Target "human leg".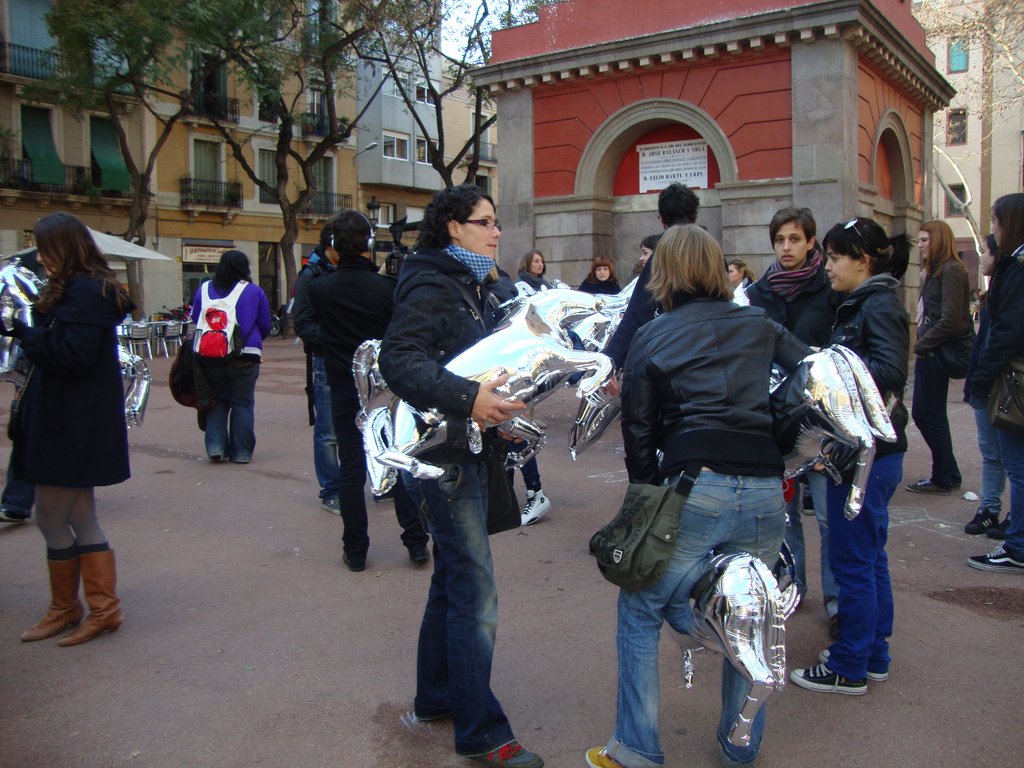
Target region: (x1=416, y1=454, x2=551, y2=767).
